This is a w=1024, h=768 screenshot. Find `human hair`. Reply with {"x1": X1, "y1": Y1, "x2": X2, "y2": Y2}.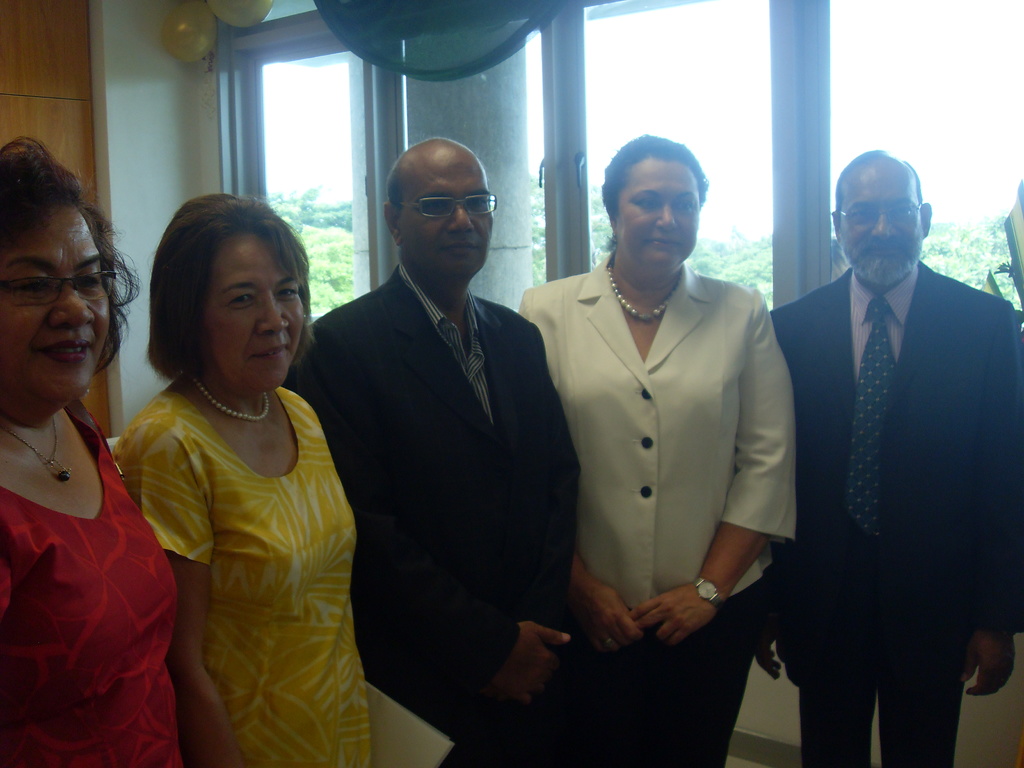
{"x1": 382, "y1": 135, "x2": 500, "y2": 278}.
